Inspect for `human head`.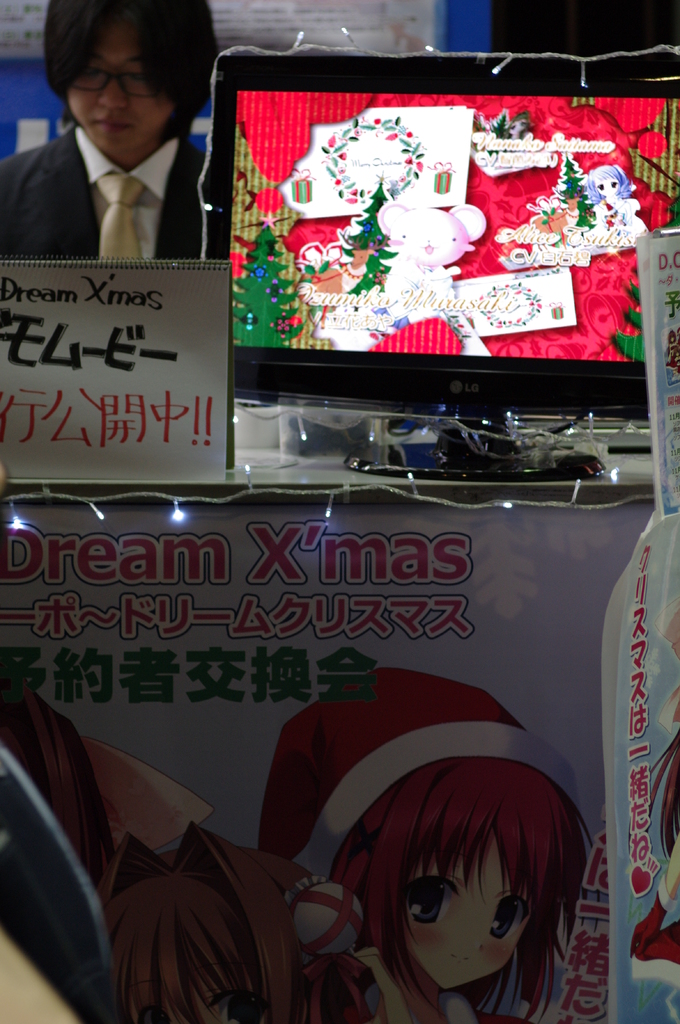
Inspection: crop(349, 771, 592, 997).
